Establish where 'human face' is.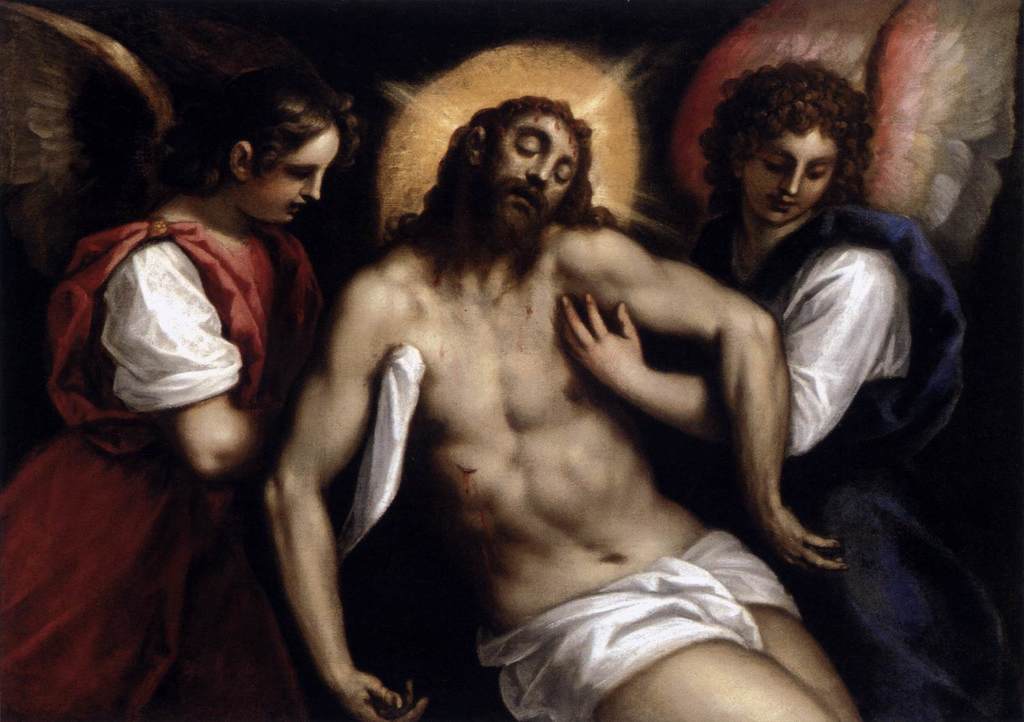
Established at {"x1": 746, "y1": 119, "x2": 842, "y2": 231}.
